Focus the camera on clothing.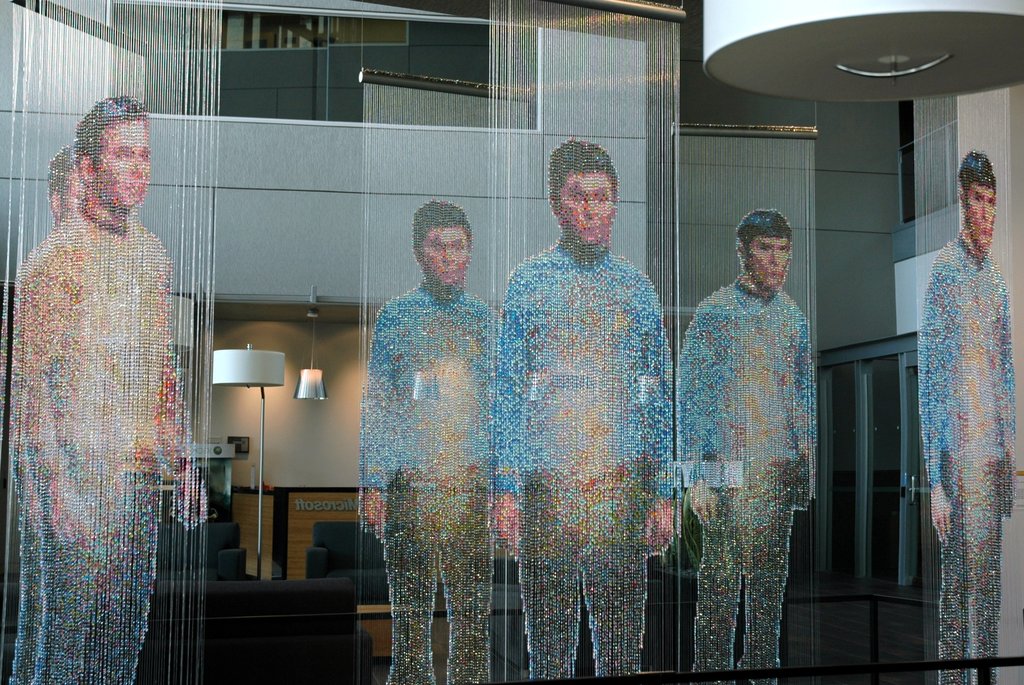
Focus region: [x1=494, y1=234, x2=680, y2=681].
